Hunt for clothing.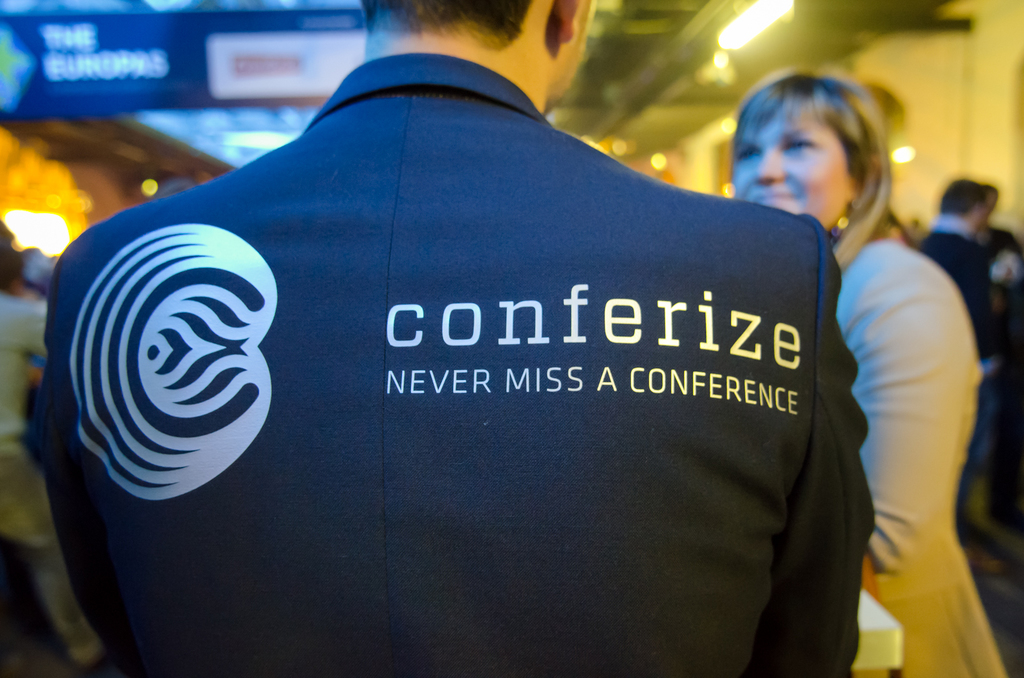
Hunted down at select_region(840, 239, 1006, 677).
